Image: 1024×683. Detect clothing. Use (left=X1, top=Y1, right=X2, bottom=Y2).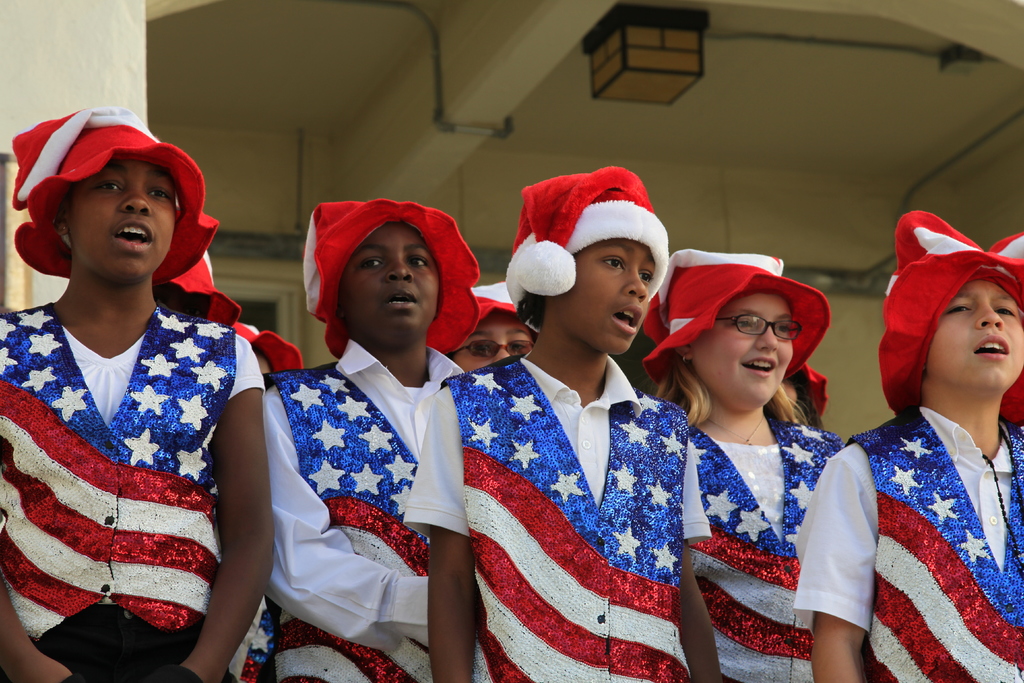
(left=0, top=293, right=308, bottom=682).
